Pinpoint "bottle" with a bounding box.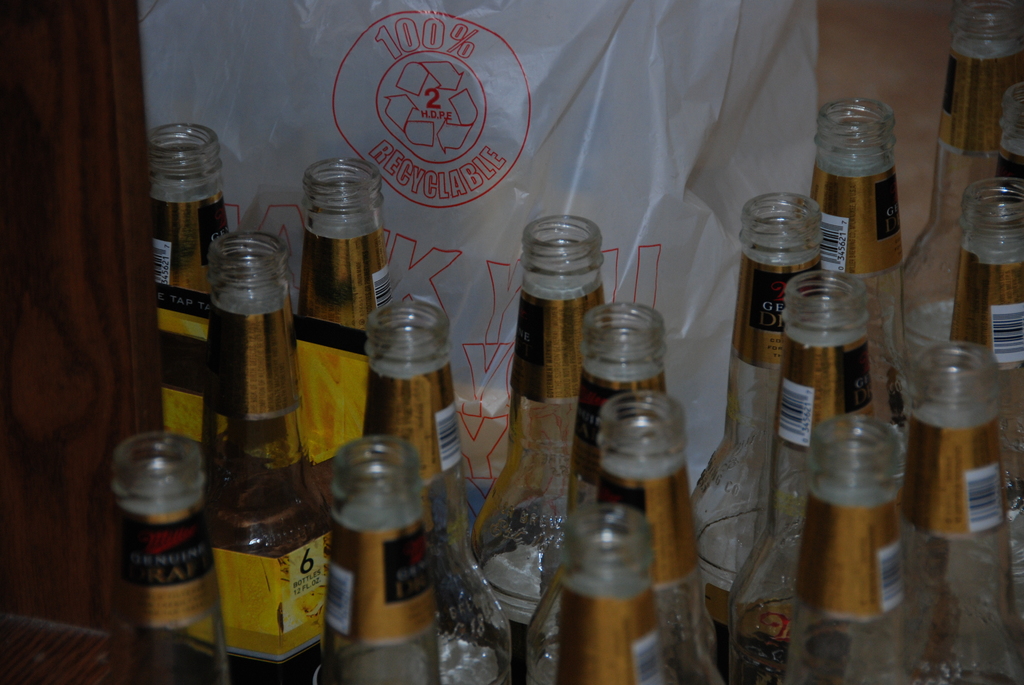
bbox=(190, 256, 318, 667).
